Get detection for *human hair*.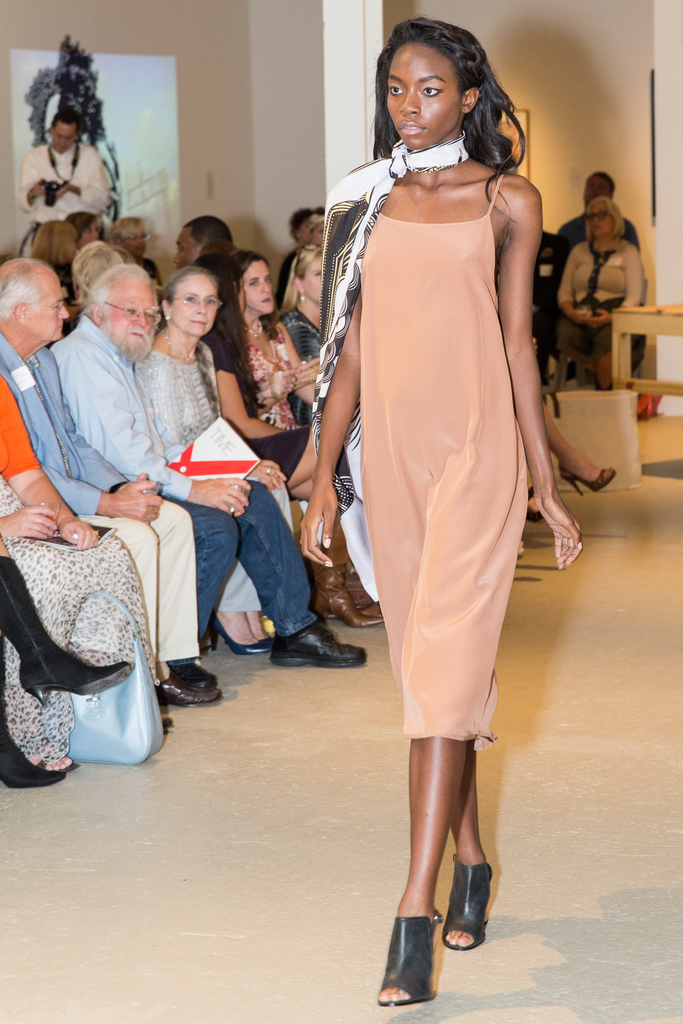
Detection: [281, 245, 327, 316].
